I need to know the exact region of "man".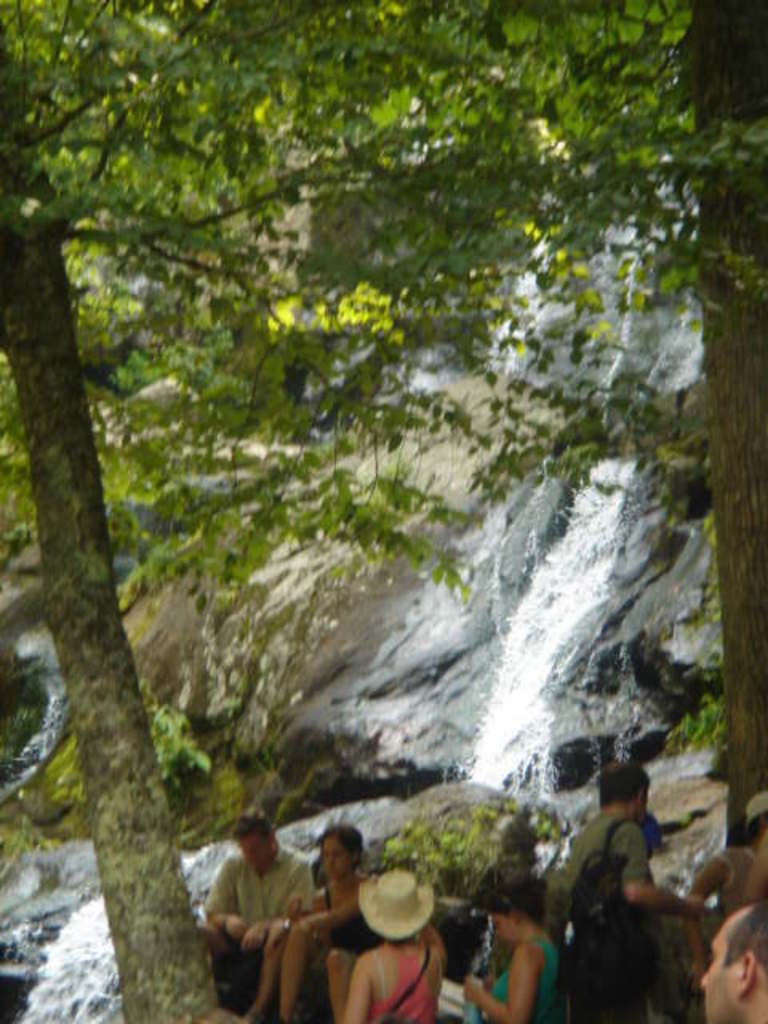
Region: [x1=694, y1=909, x2=766, y2=1022].
